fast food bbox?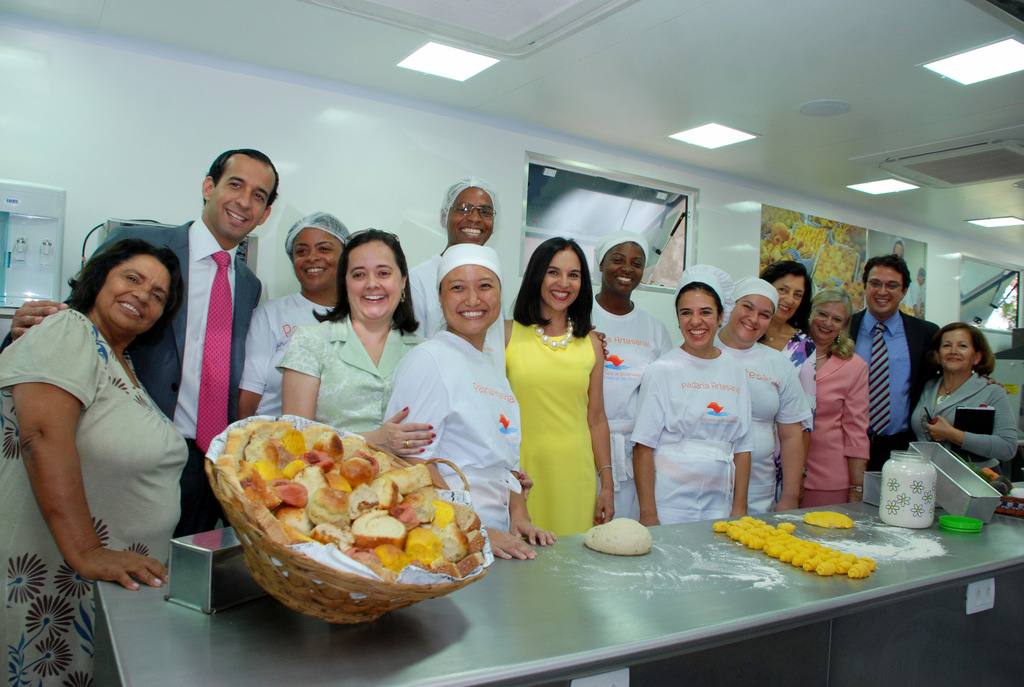
bbox=(715, 514, 872, 581)
